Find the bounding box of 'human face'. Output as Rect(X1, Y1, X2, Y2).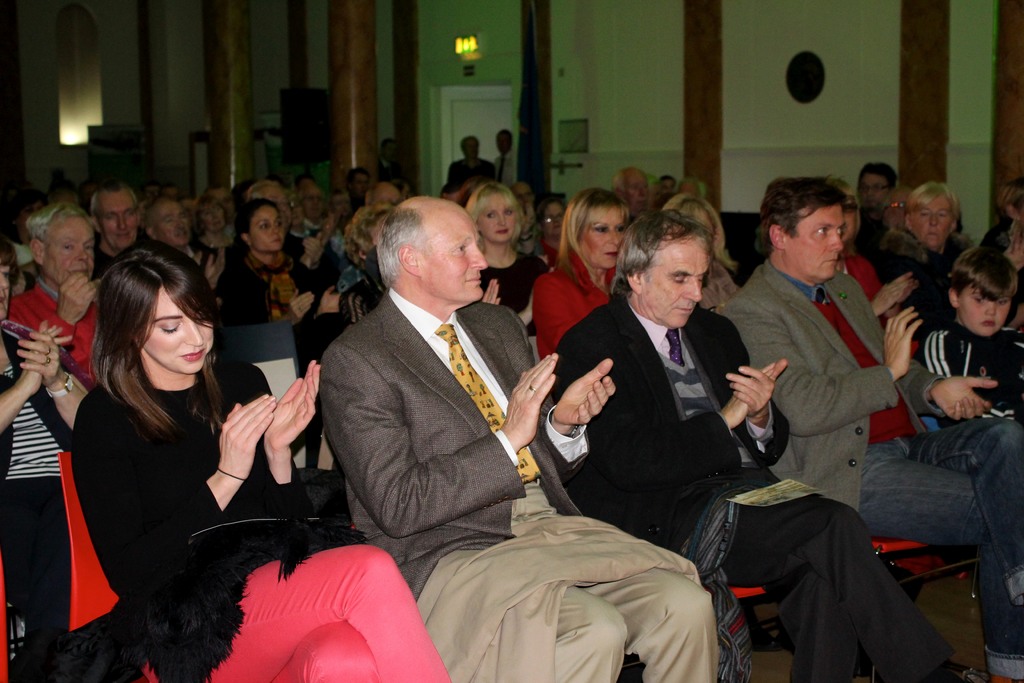
Rect(545, 201, 564, 231).
